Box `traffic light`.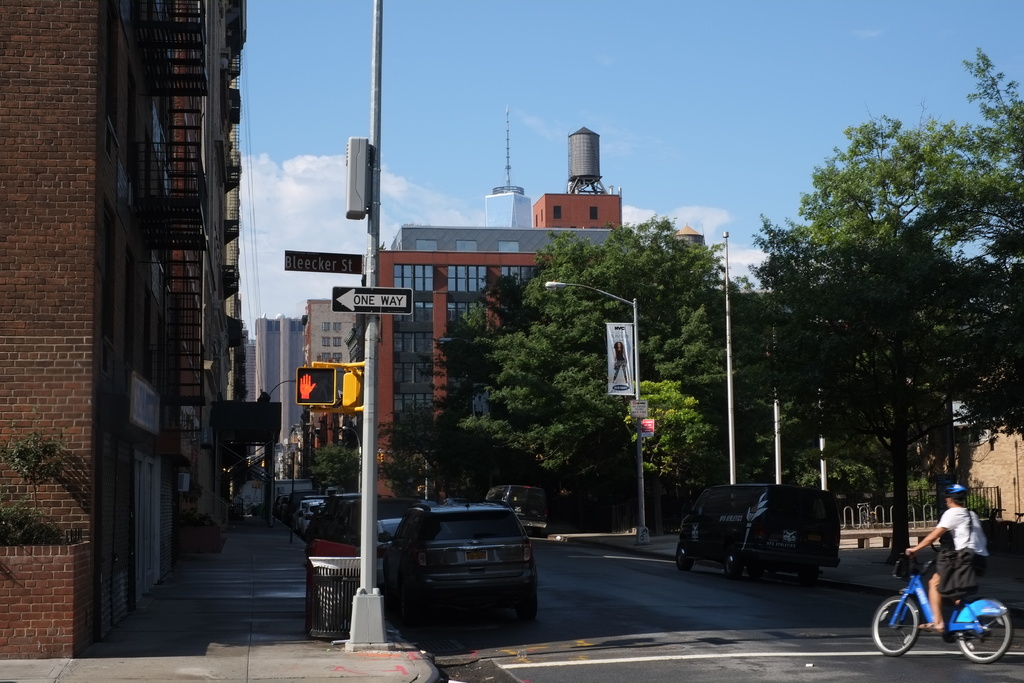
344, 368, 361, 408.
